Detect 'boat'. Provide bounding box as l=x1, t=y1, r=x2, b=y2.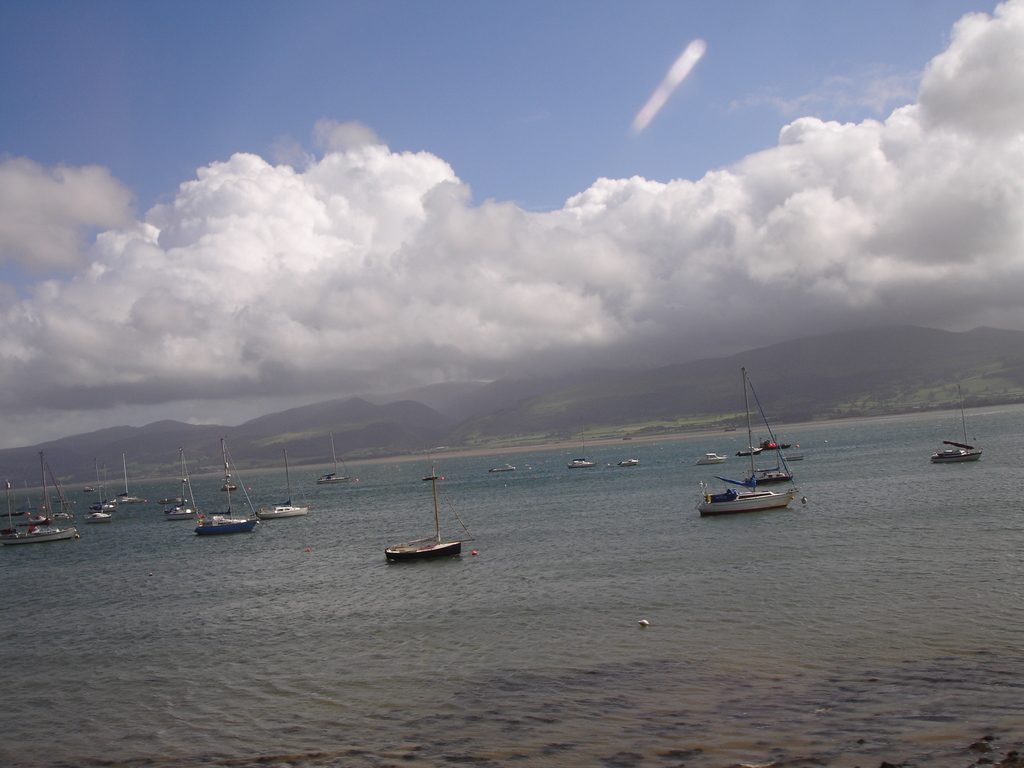
l=423, t=452, r=443, b=482.
